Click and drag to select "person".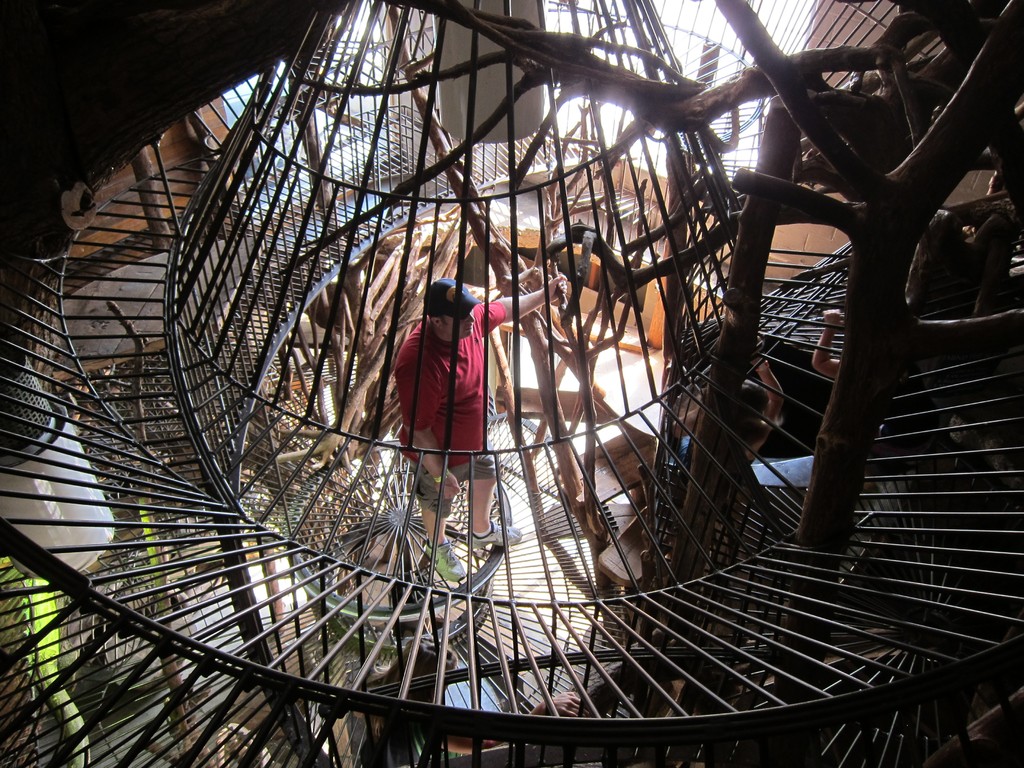
Selection: <region>716, 349, 783, 566</region>.
